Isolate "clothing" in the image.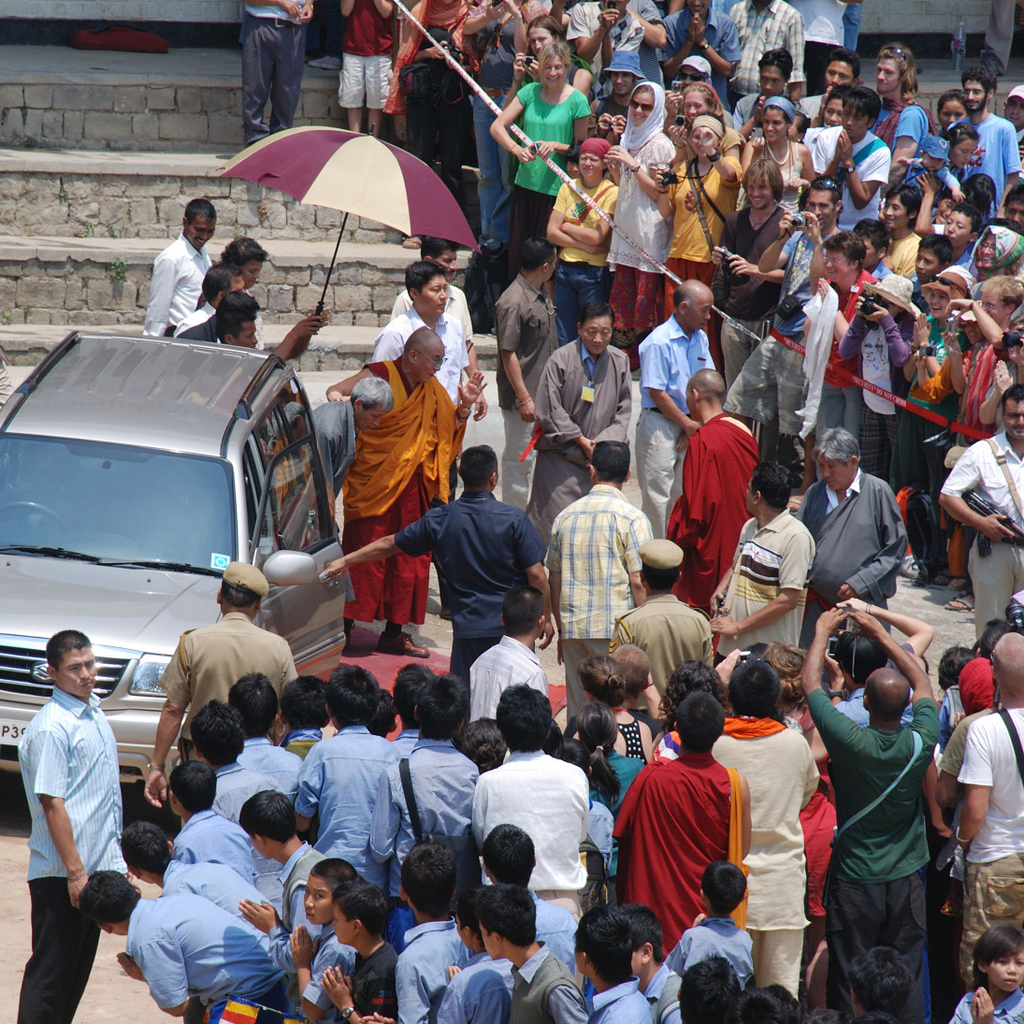
Isolated region: rect(473, 0, 526, 248).
